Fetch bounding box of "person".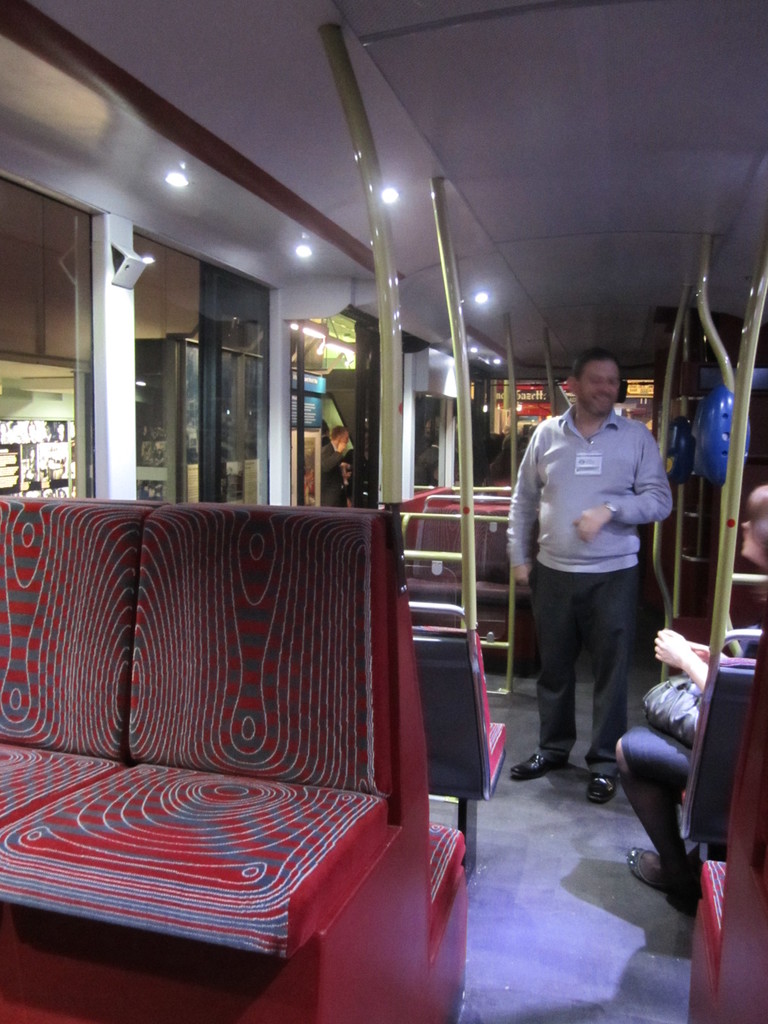
Bbox: x1=317, y1=422, x2=351, y2=504.
